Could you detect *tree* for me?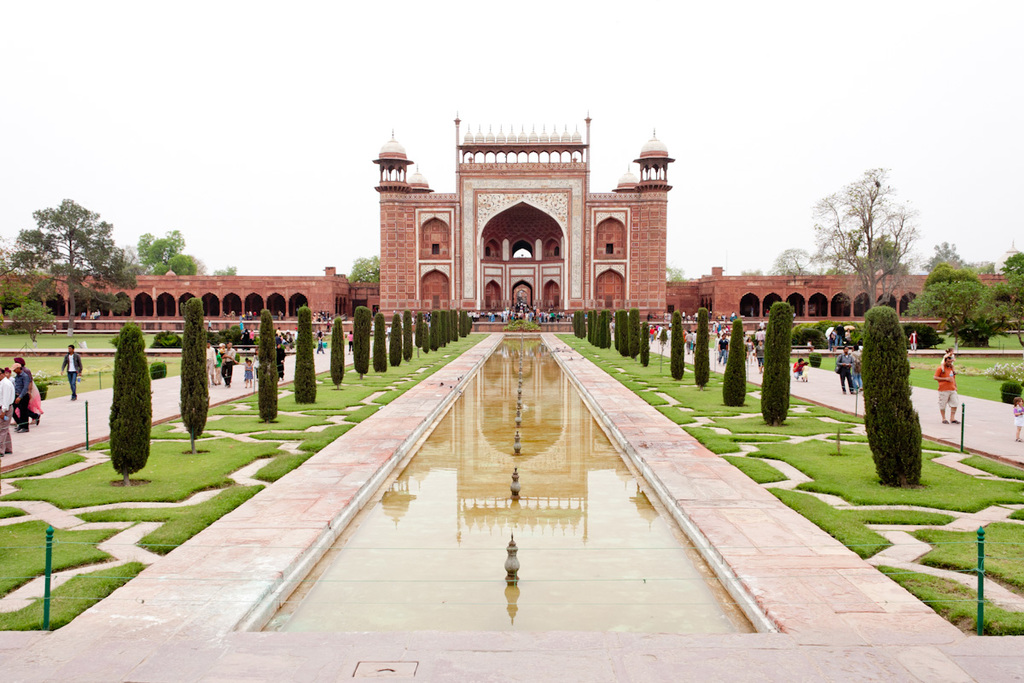
Detection result: locate(699, 306, 710, 390).
